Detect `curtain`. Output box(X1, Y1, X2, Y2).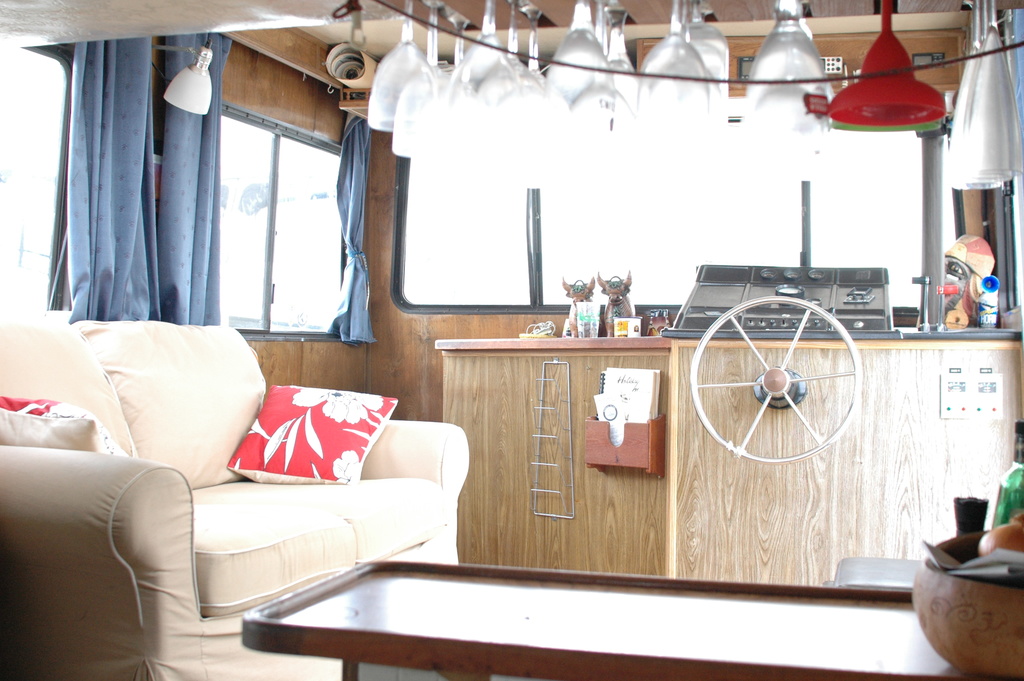
box(48, 42, 153, 320).
